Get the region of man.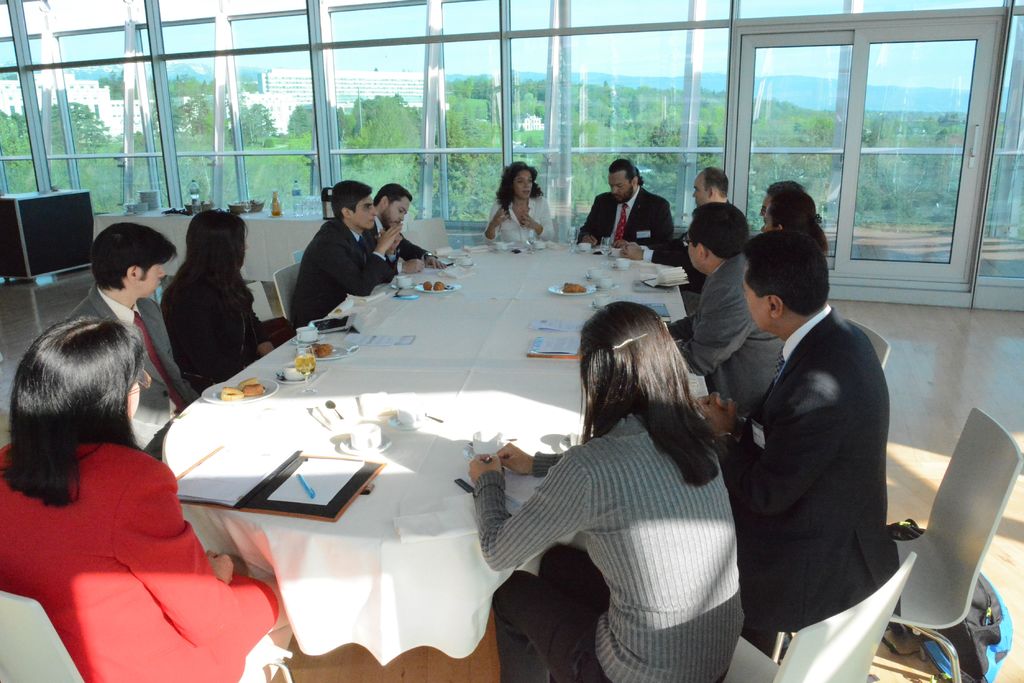
region(59, 219, 198, 455).
